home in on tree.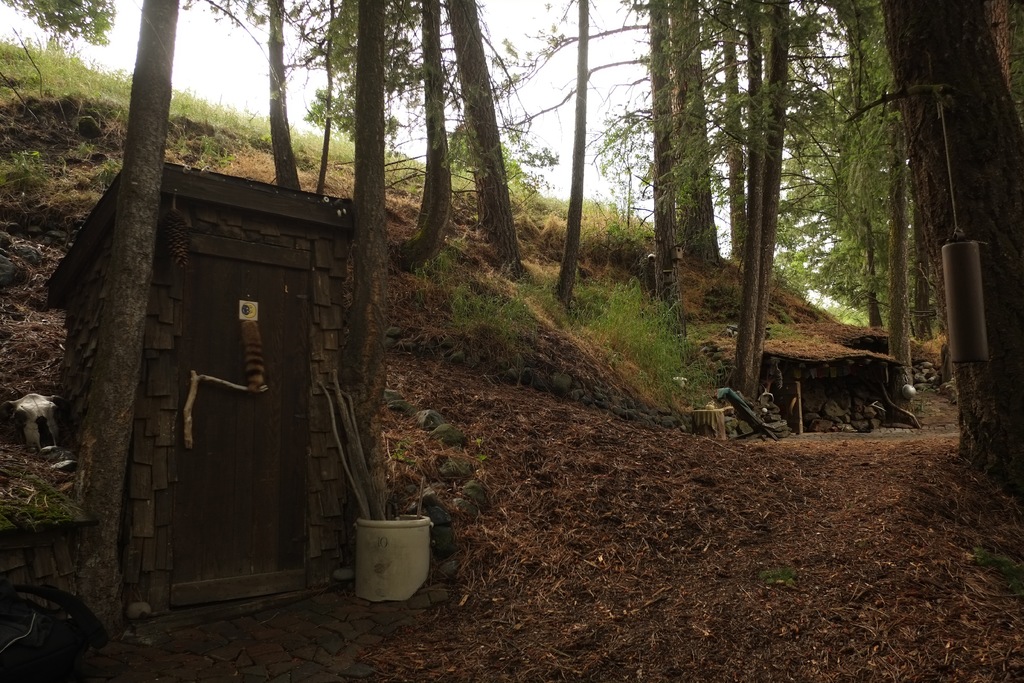
Homed in at 880/78/910/396.
